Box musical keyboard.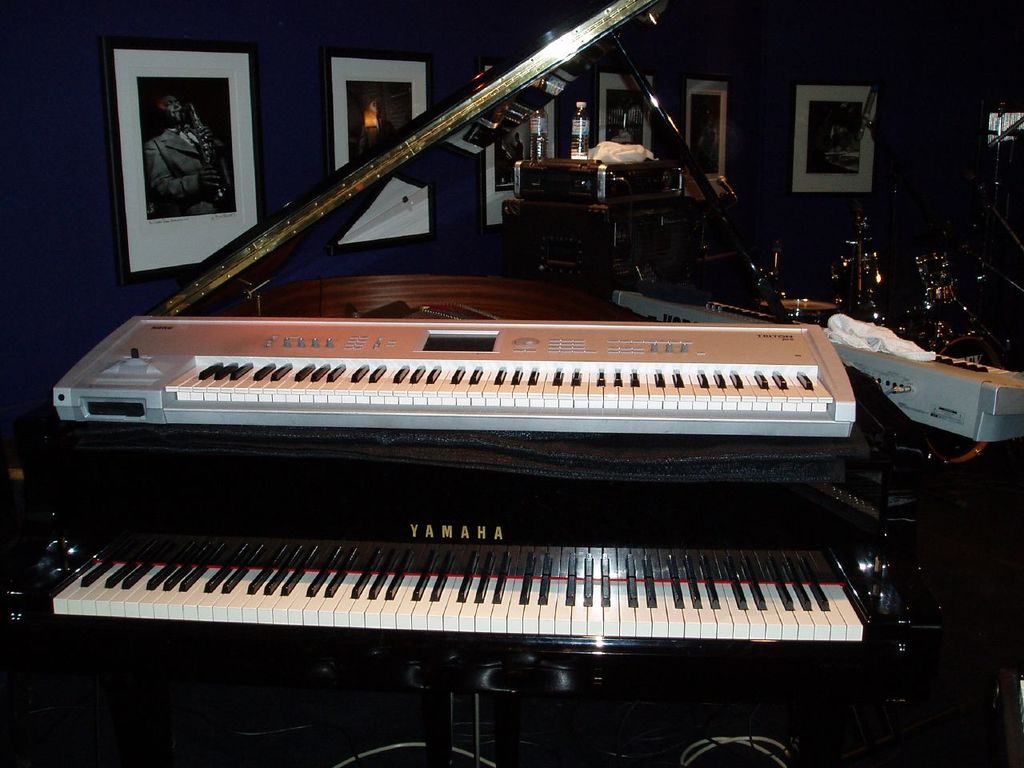
crop(39, 433, 927, 699).
